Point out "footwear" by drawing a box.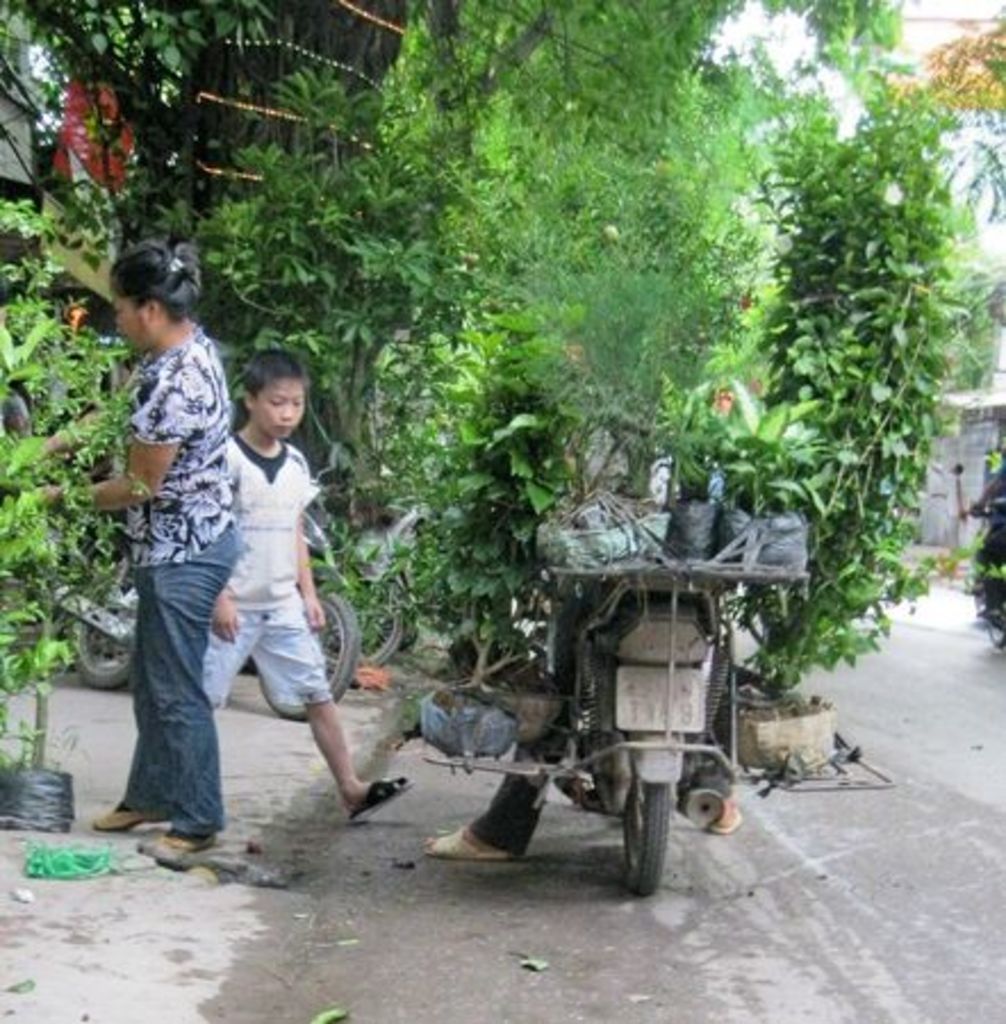
<region>346, 771, 421, 831</region>.
